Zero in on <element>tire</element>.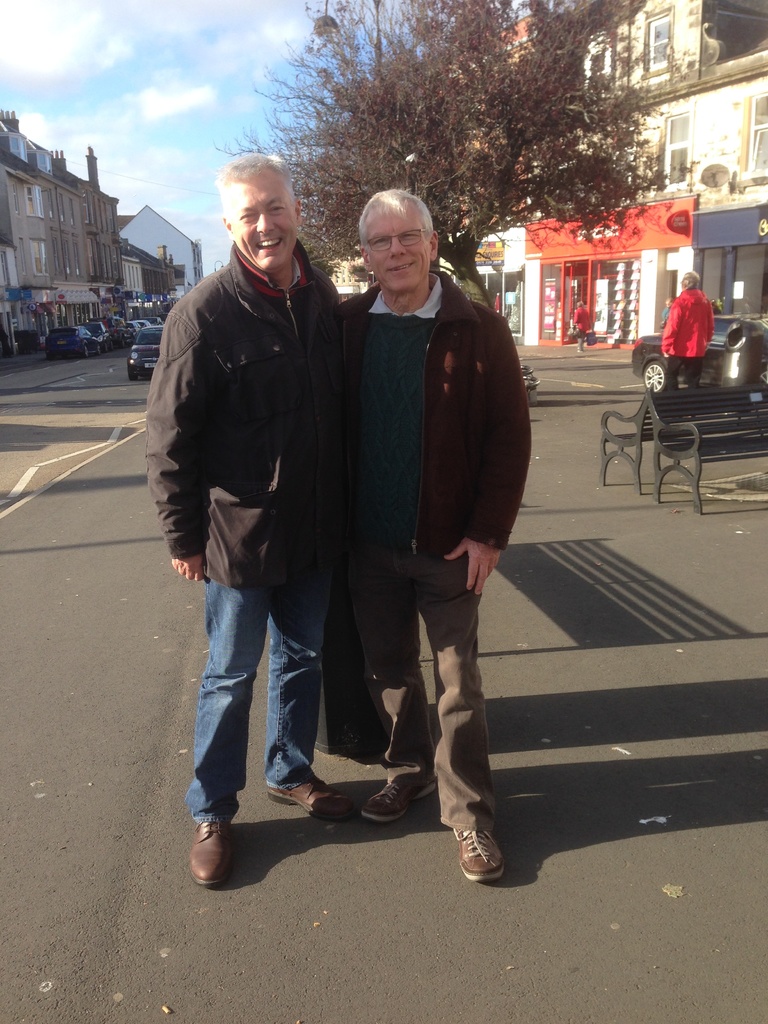
Zeroed in: x1=119, y1=342, x2=123, y2=346.
